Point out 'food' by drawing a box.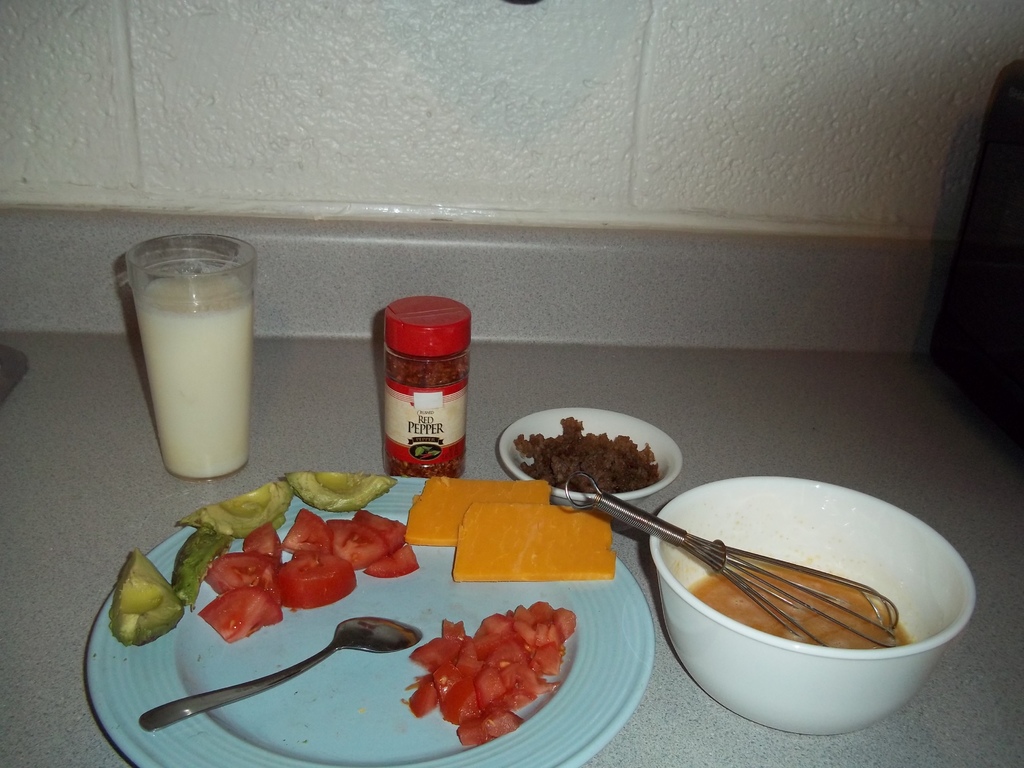
(242,522,282,563).
